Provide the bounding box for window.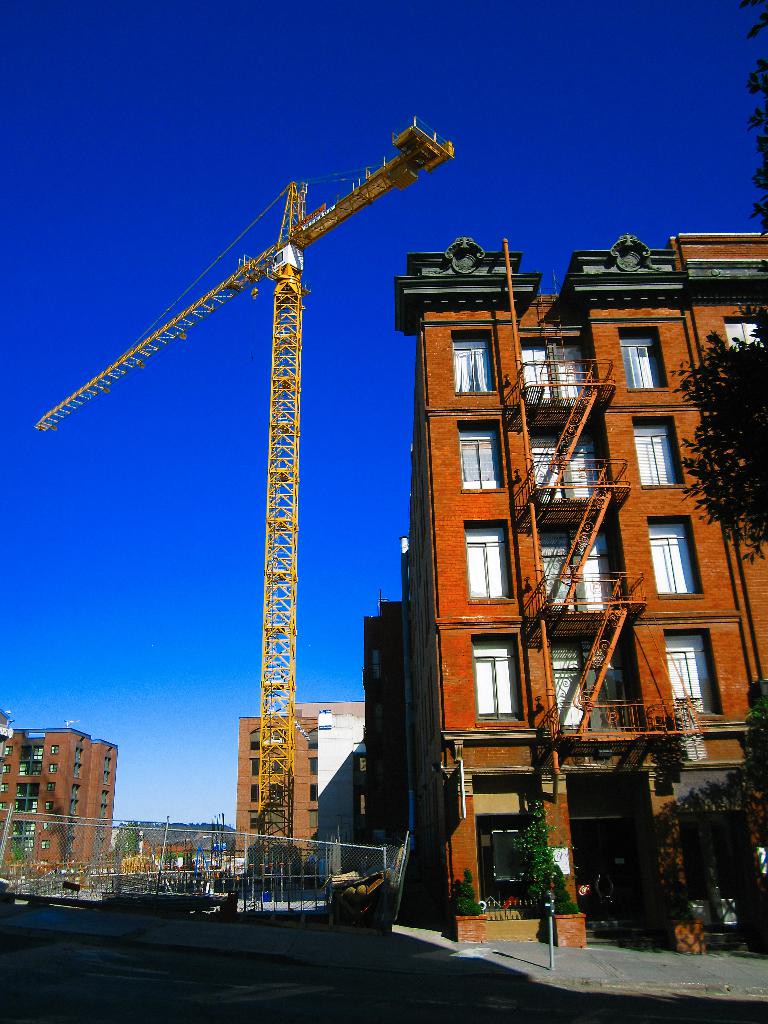
bbox(646, 522, 697, 594).
